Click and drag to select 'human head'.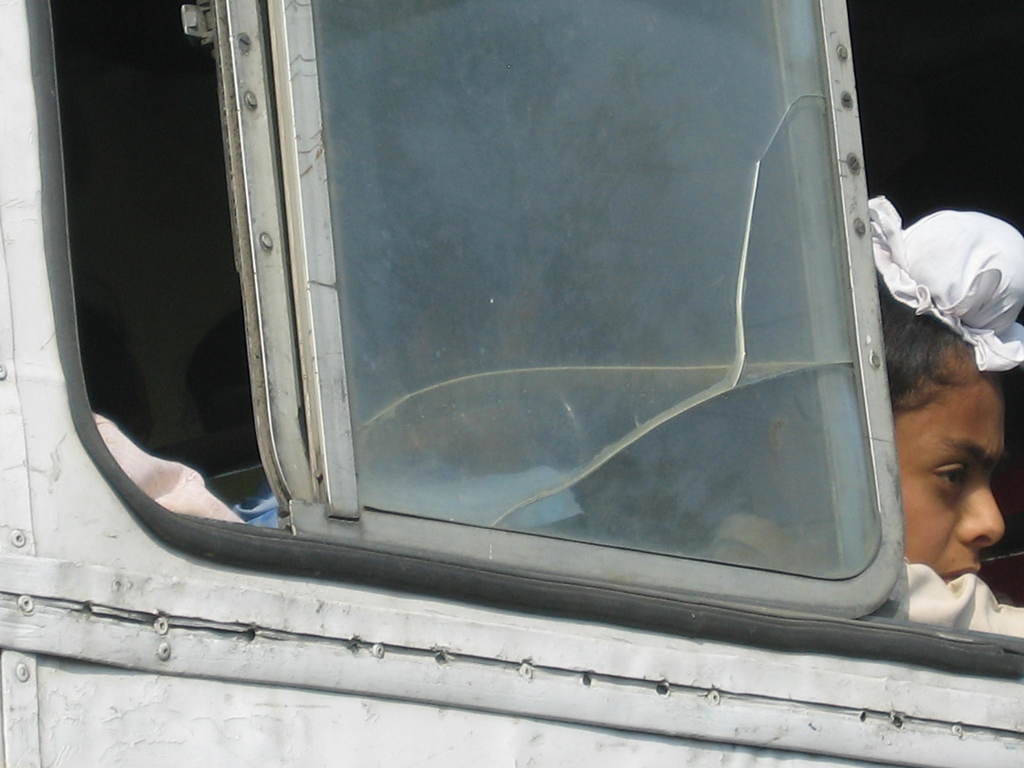
Selection: [898, 324, 1013, 602].
